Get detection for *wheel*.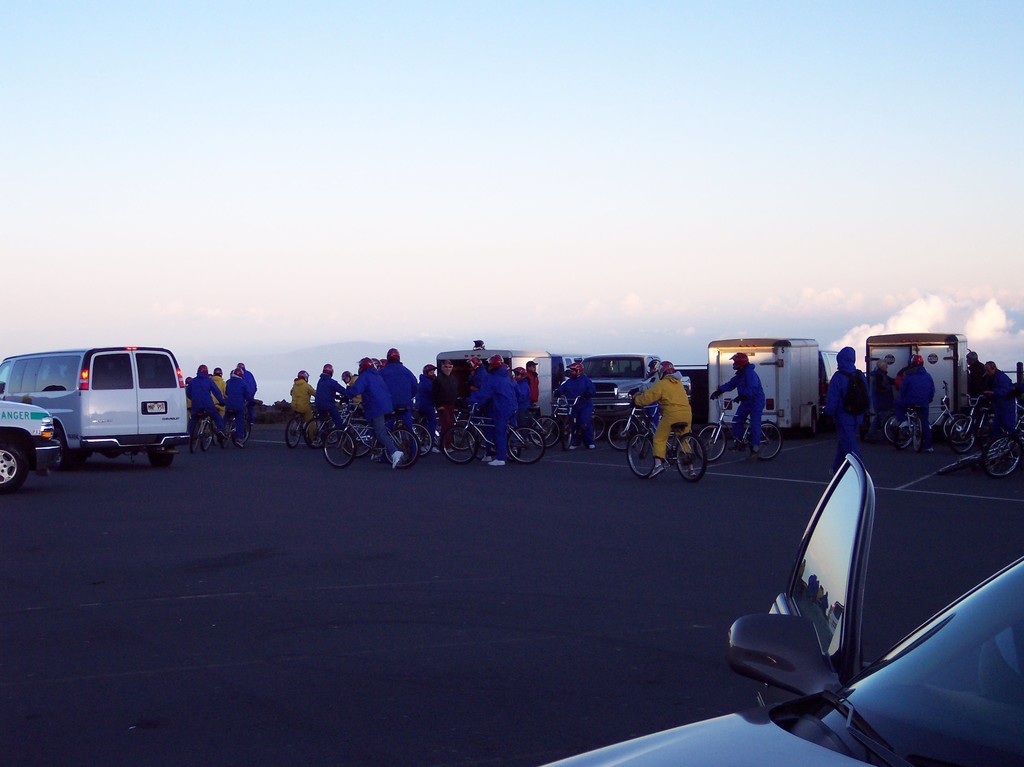
Detection: bbox(302, 416, 323, 446).
